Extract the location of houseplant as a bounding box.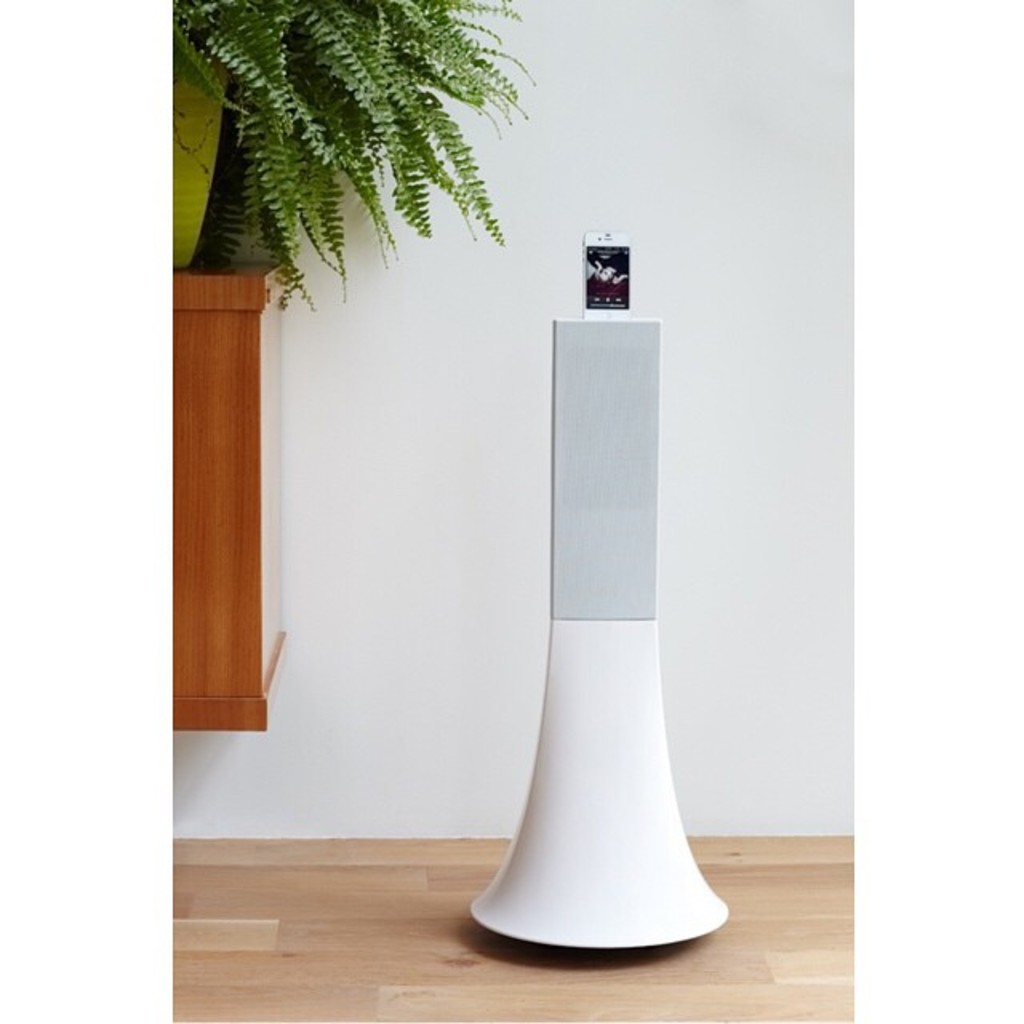
left=170, top=0, right=541, bottom=309.
